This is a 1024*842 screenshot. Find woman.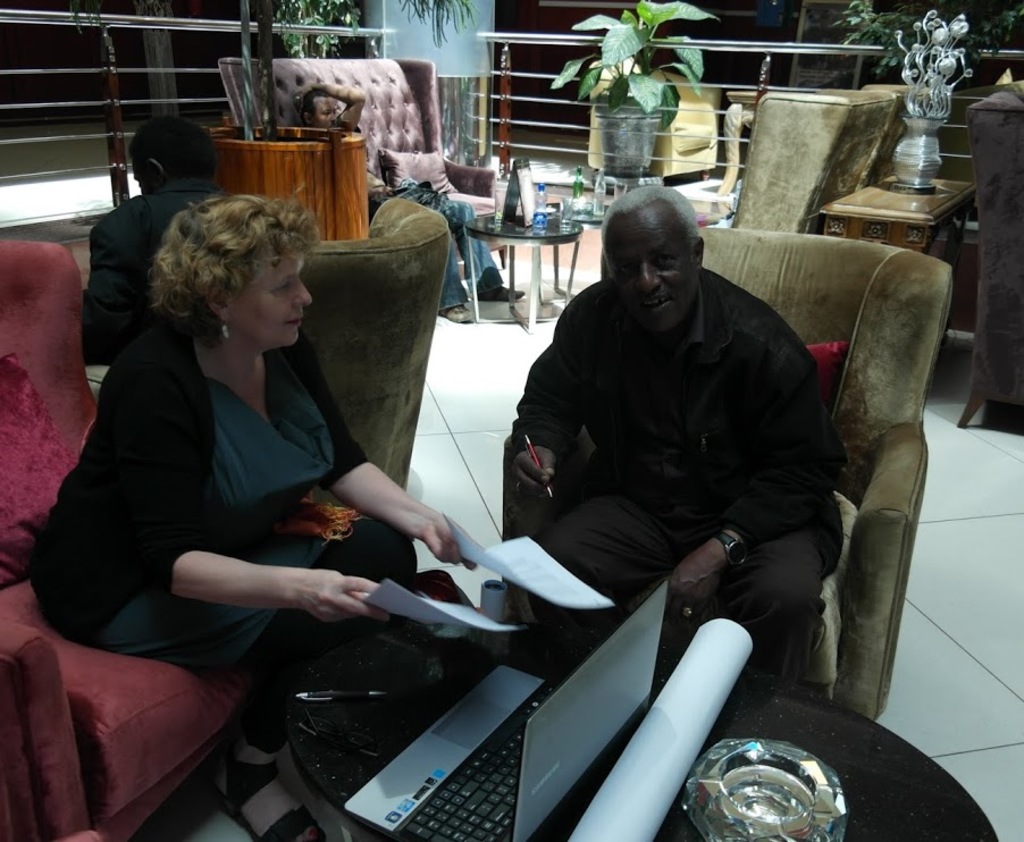
Bounding box: bbox=[62, 162, 440, 756].
